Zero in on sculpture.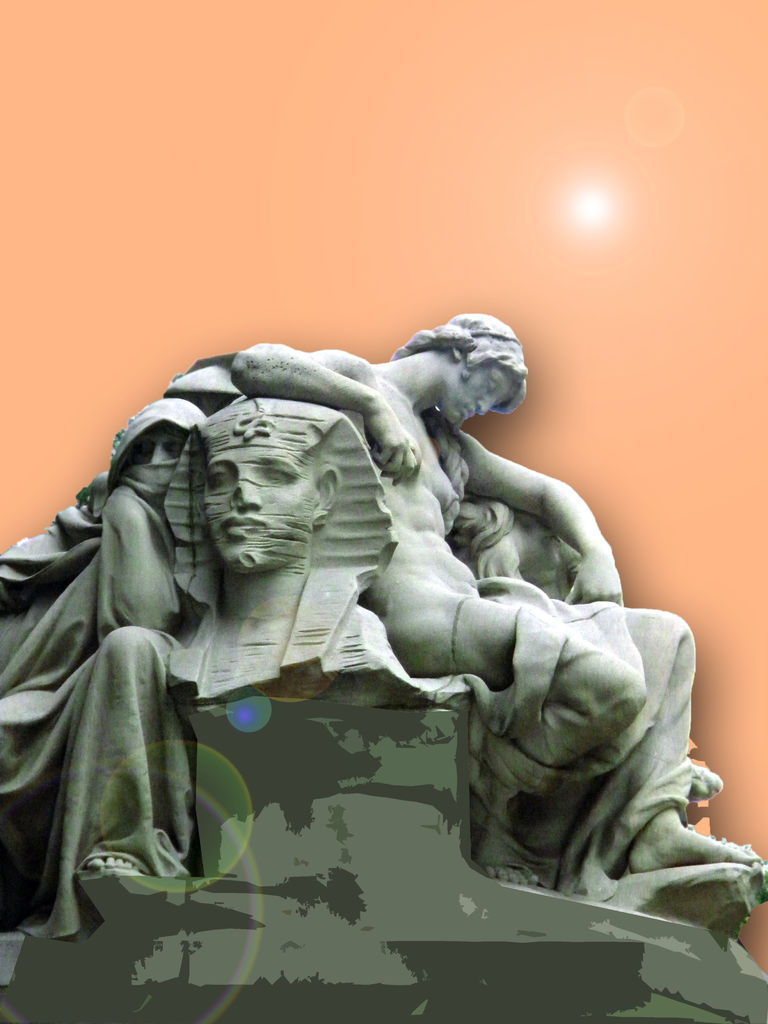
Zeroed in: <box>8,326,728,927</box>.
